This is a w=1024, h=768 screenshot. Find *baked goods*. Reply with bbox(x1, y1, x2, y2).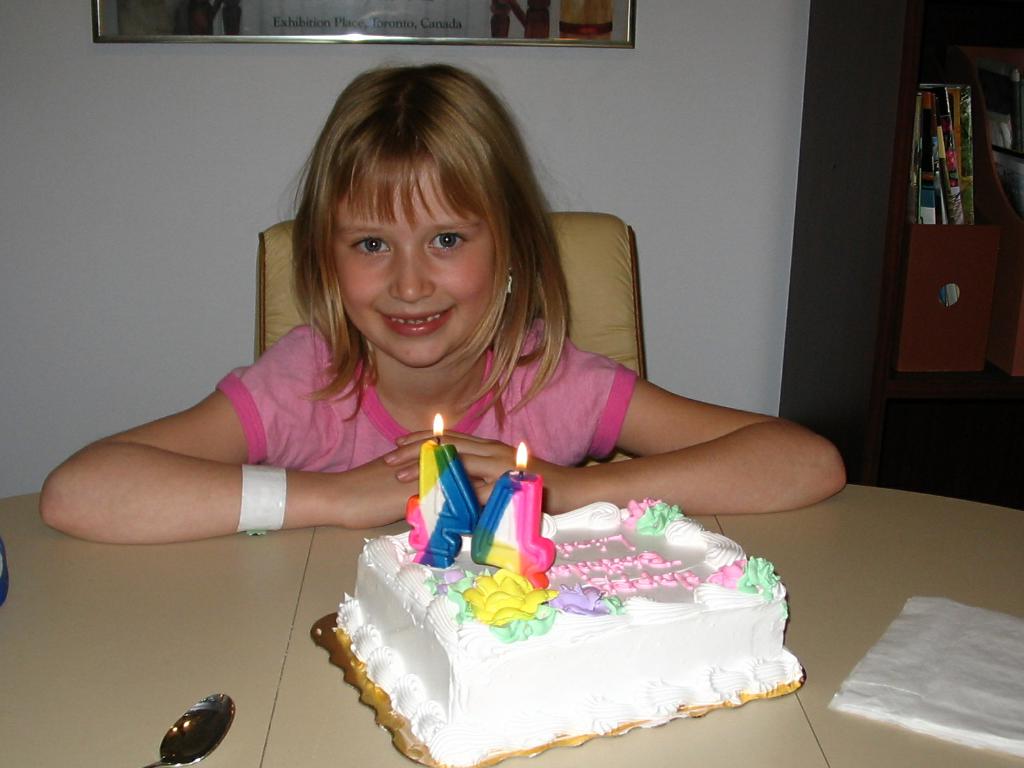
bbox(334, 500, 805, 762).
